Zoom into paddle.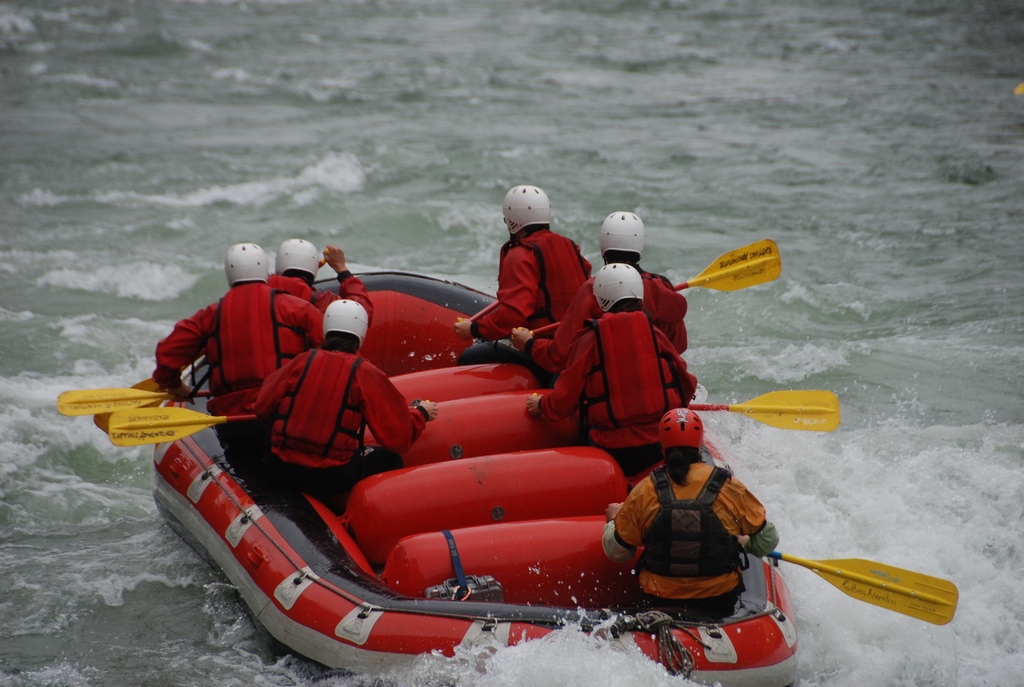
Zoom target: [52,390,209,420].
